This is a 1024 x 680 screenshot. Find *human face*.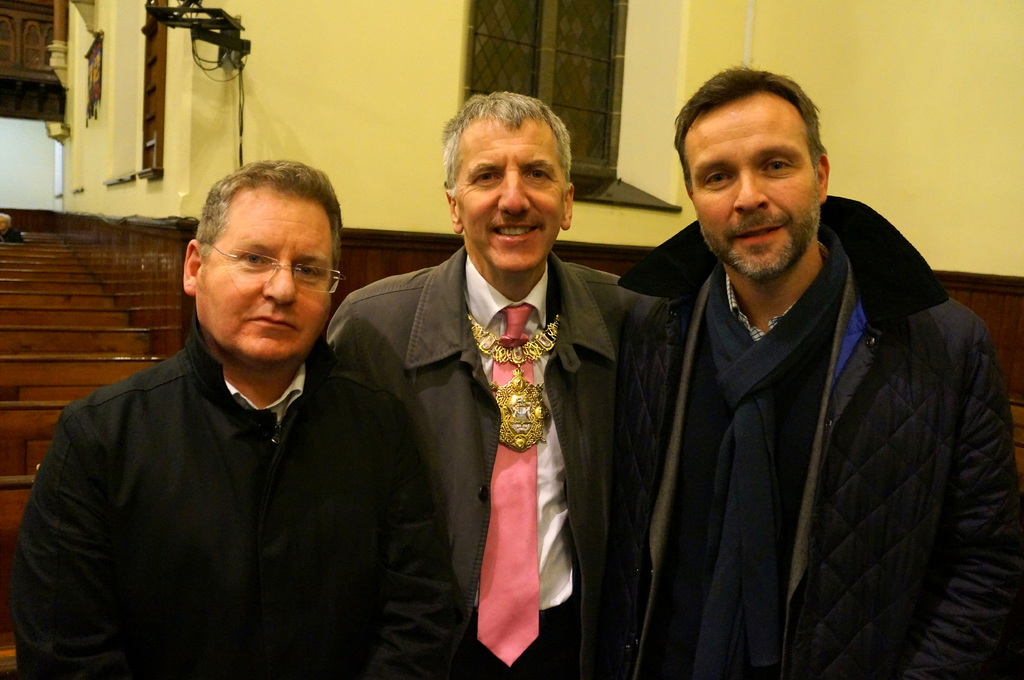
Bounding box: (x1=689, y1=100, x2=820, y2=277).
